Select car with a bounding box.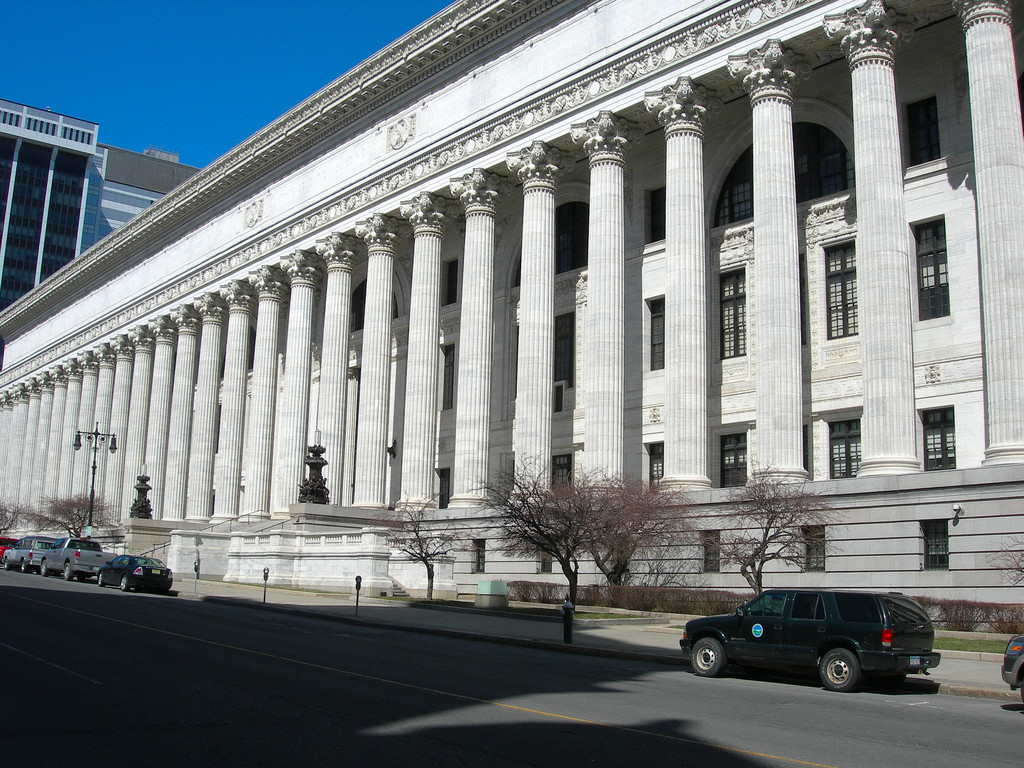
[left=97, top=557, right=179, bottom=591].
